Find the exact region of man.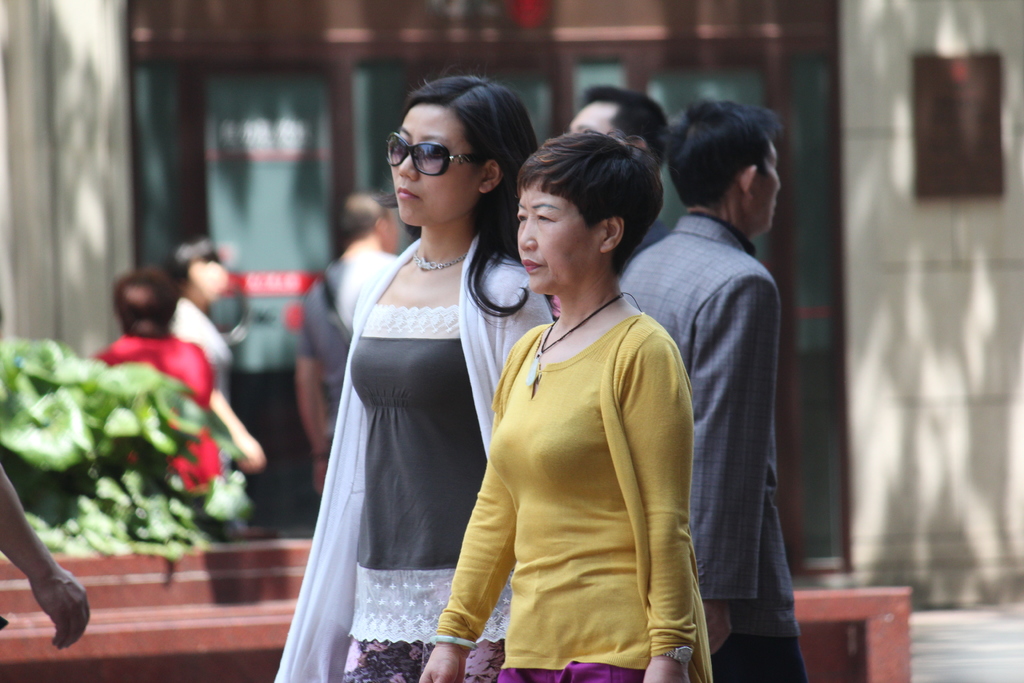
Exact region: {"left": 294, "top": 186, "right": 412, "bottom": 525}.
